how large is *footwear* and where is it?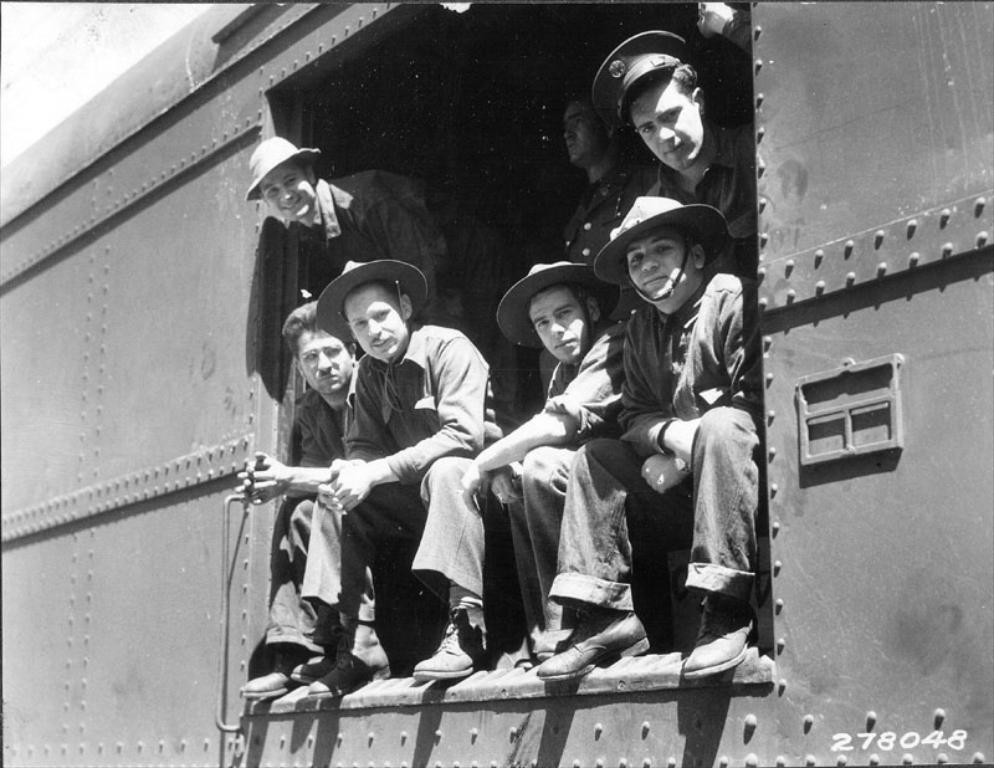
Bounding box: bbox(410, 618, 488, 682).
